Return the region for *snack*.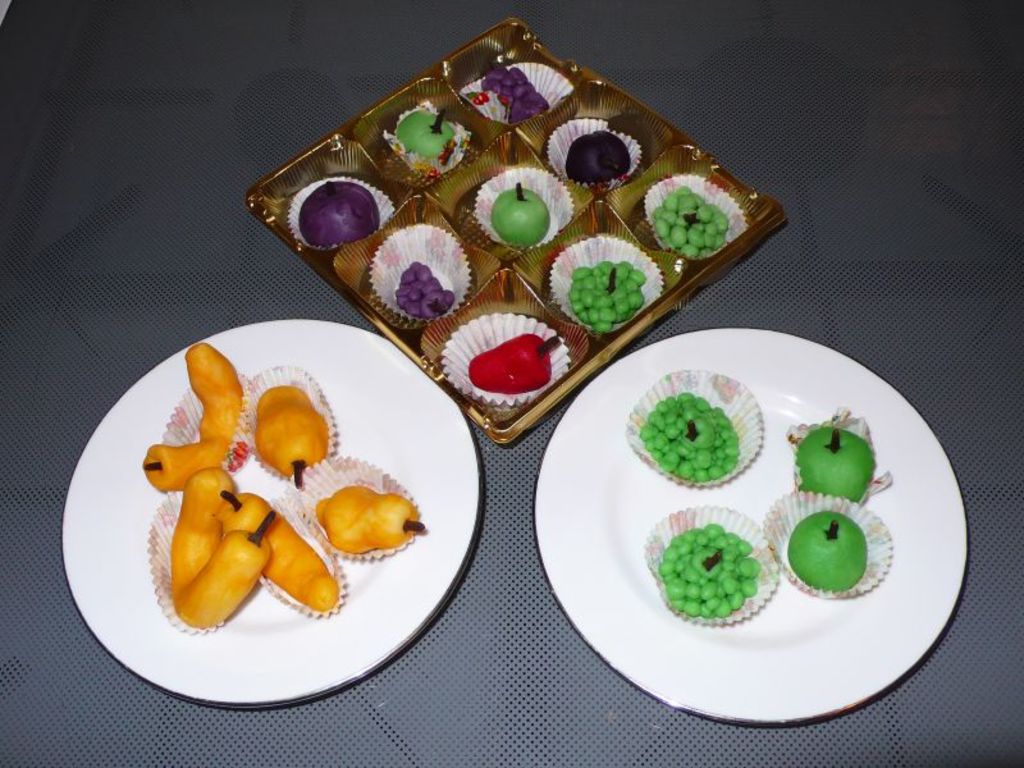
<box>640,518,791,630</box>.
